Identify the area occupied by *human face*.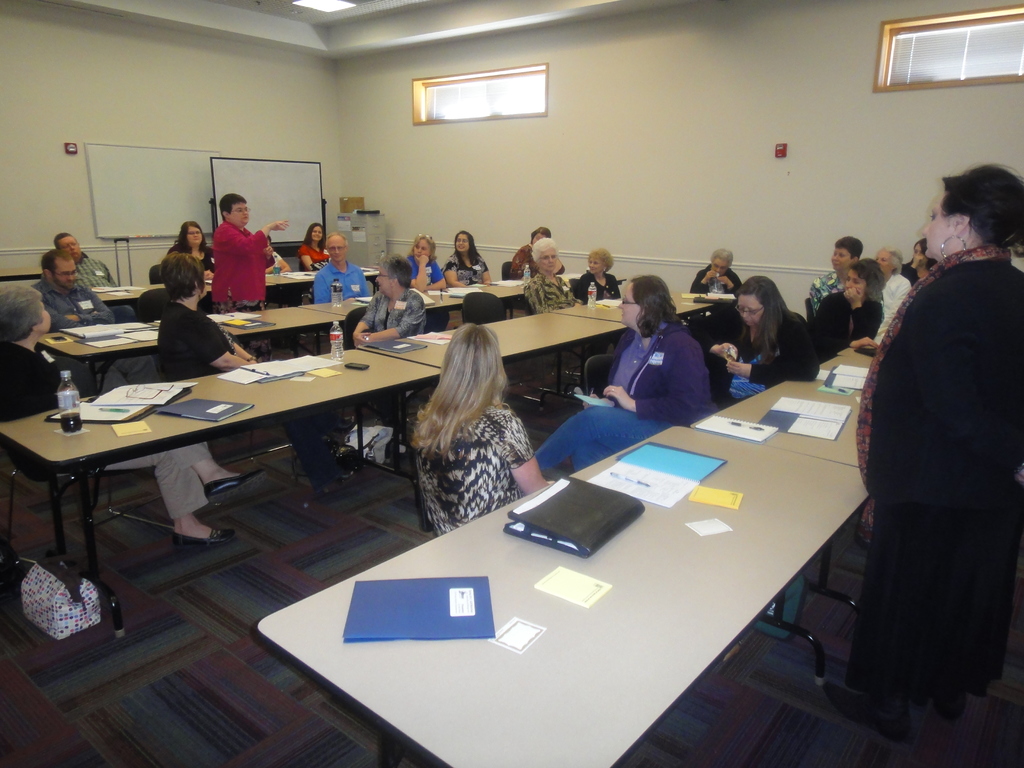
Area: box=[310, 225, 323, 243].
